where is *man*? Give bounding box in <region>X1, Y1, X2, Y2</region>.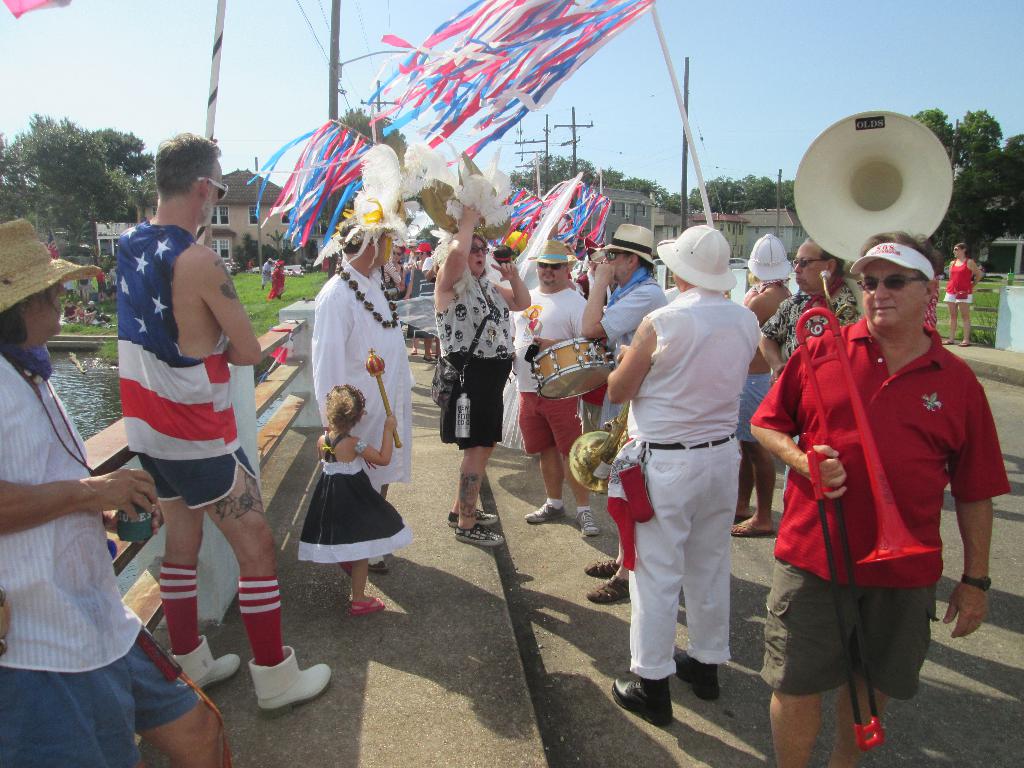
<region>593, 223, 774, 719</region>.
